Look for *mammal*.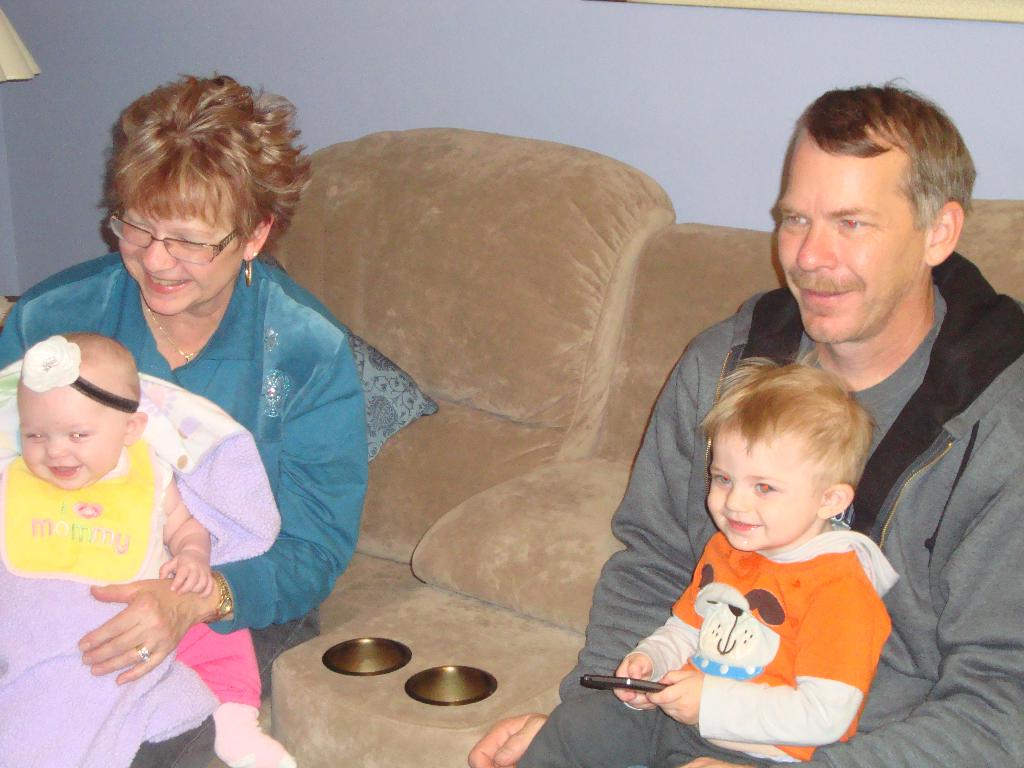
Found: 467/79/1023/767.
